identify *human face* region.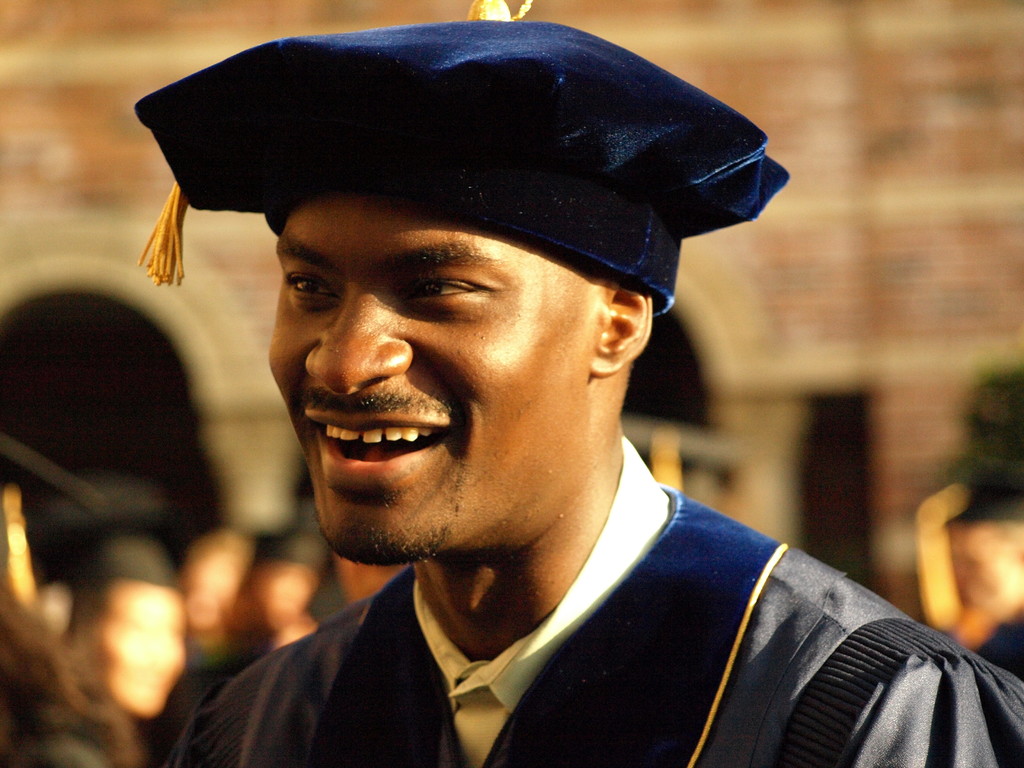
Region: 271:188:602:566.
